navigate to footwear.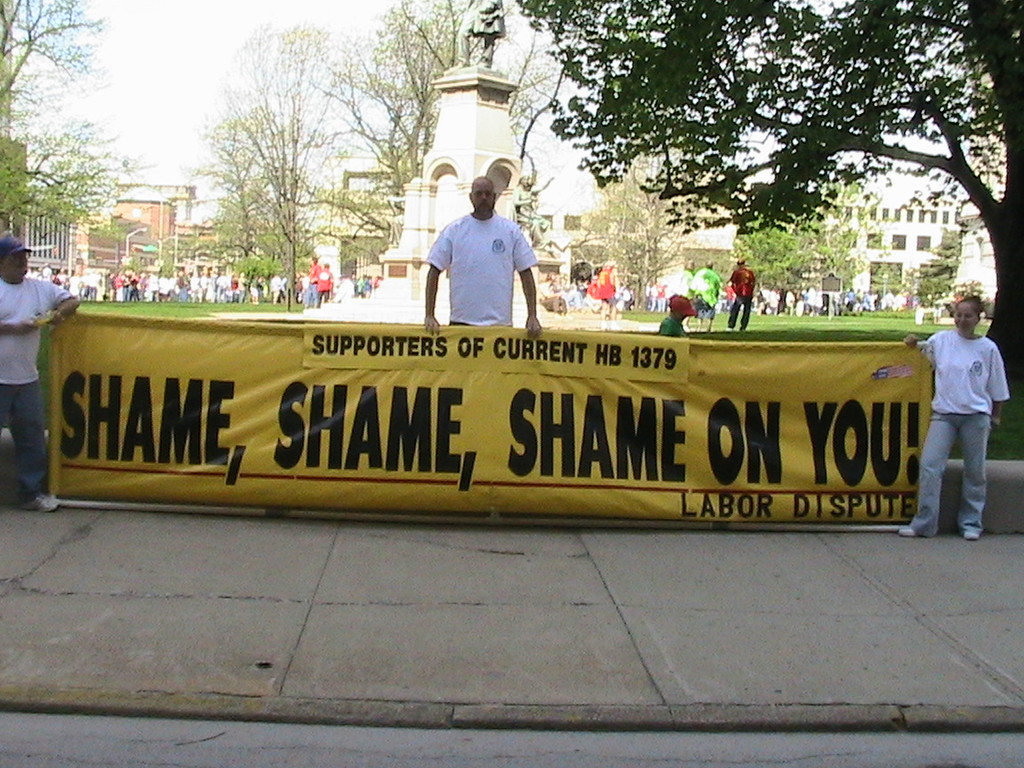
Navigation target: [x1=12, y1=487, x2=62, y2=515].
